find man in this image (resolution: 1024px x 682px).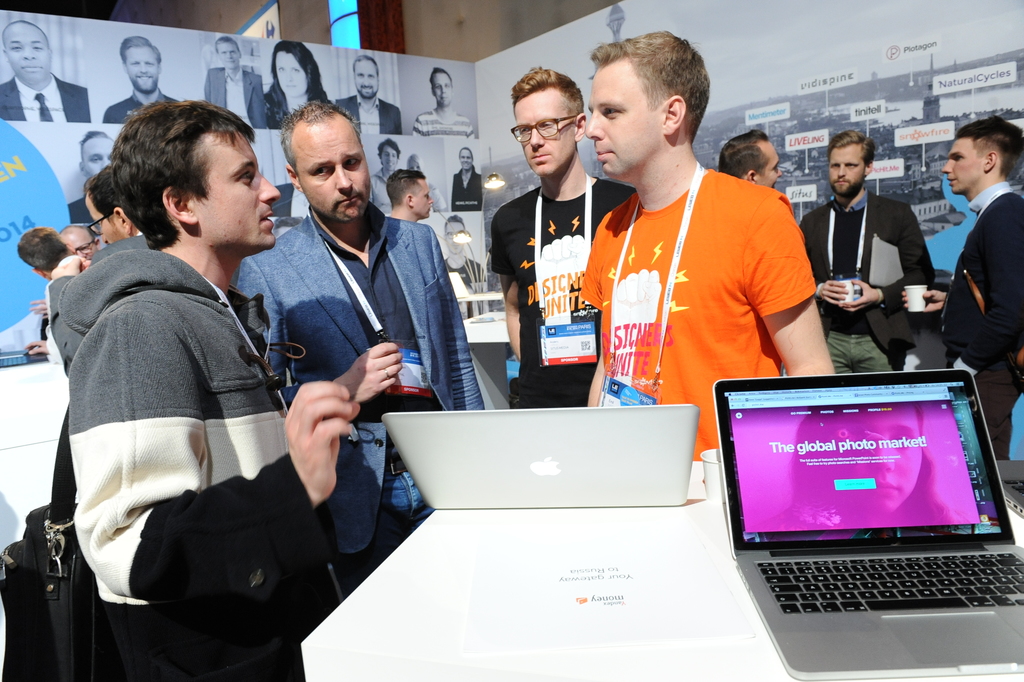
detection(444, 216, 486, 295).
